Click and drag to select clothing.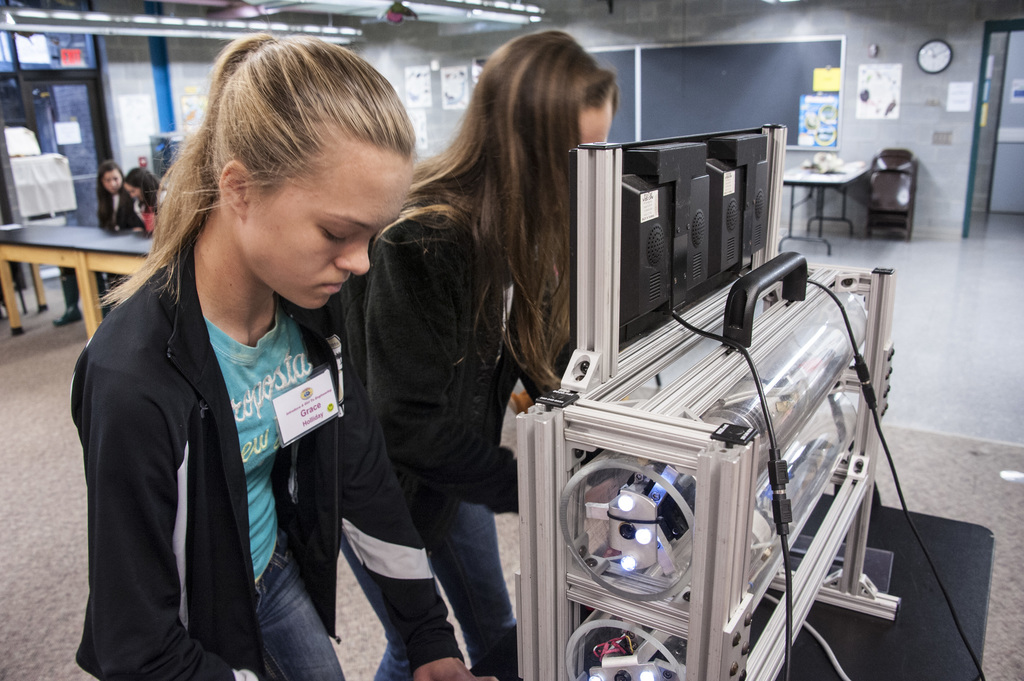
Selection: [134,196,163,232].
